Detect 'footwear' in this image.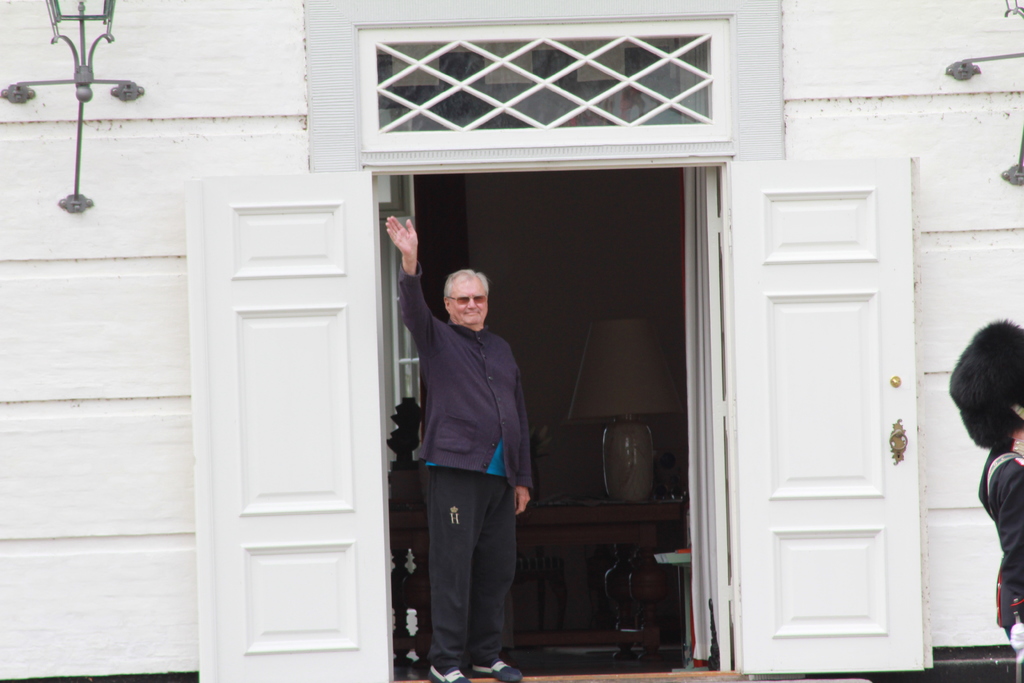
Detection: 426/668/470/682.
